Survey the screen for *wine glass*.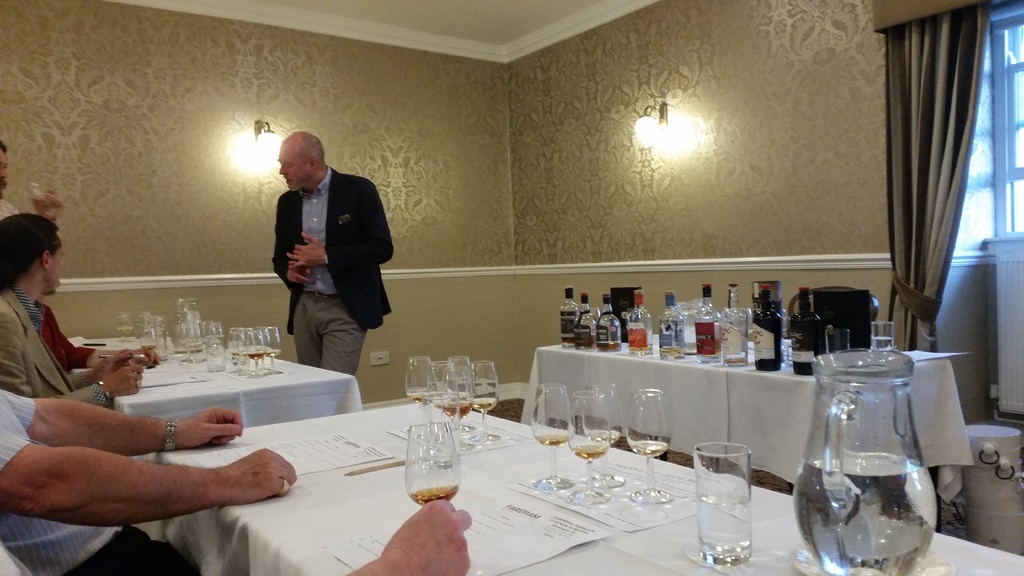
Survey found: x1=532 y1=385 x2=575 y2=490.
